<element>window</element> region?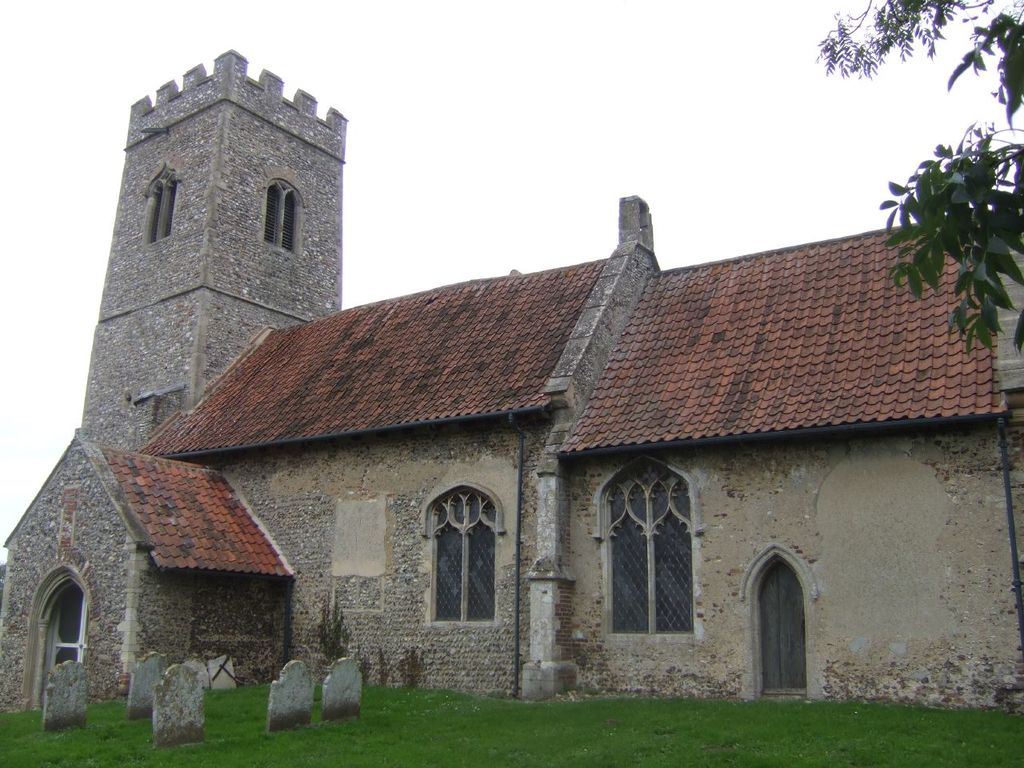
433, 494, 495, 629
